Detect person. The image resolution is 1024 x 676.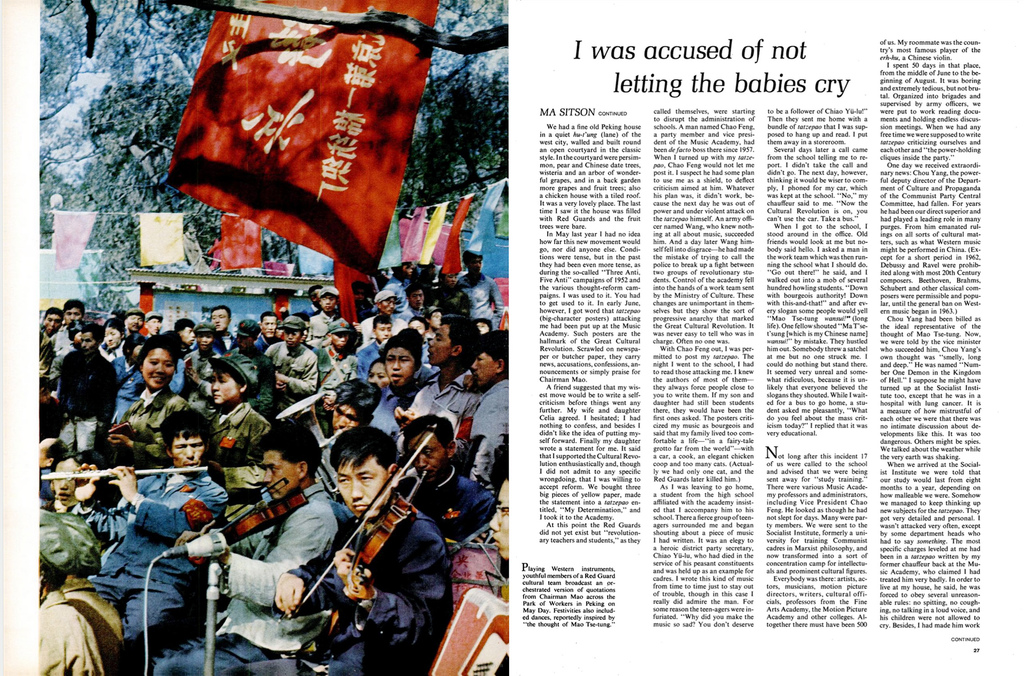
box=[316, 288, 342, 317].
